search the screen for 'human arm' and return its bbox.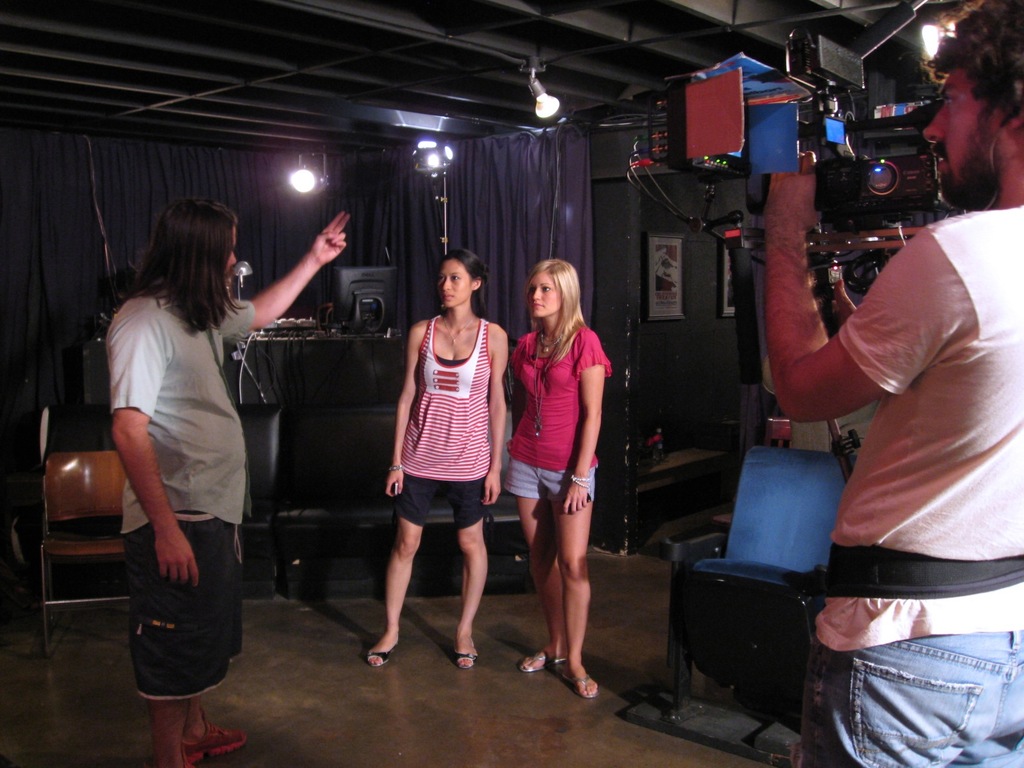
Found: bbox=[766, 135, 972, 430].
